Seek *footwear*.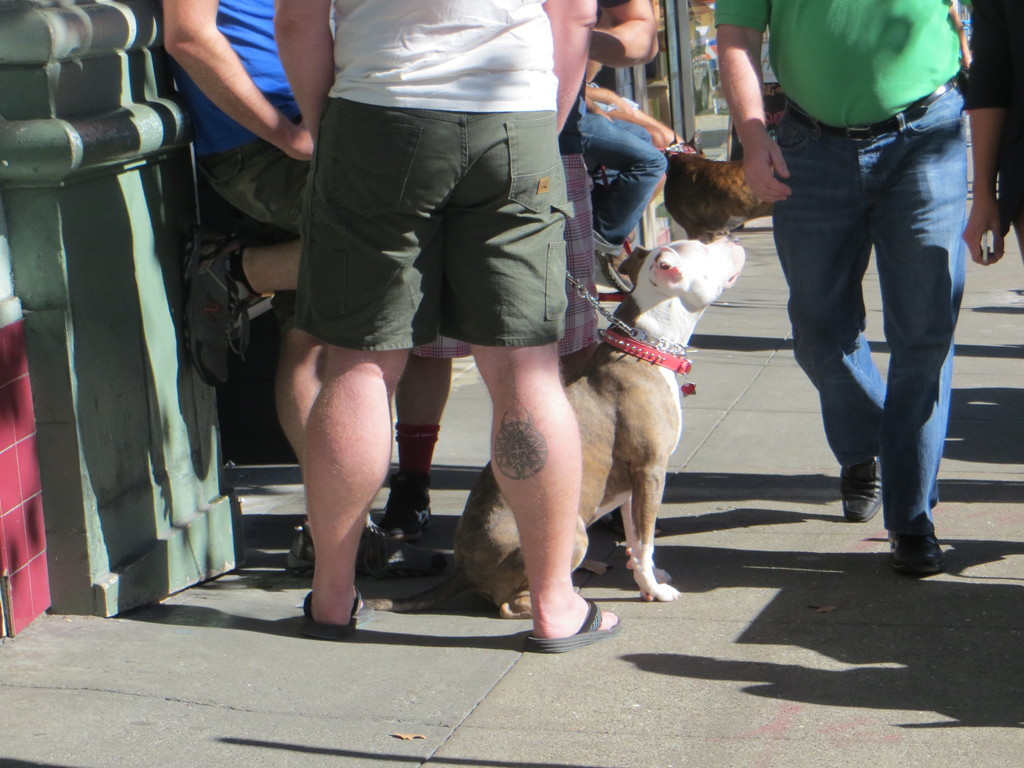
box=[378, 471, 439, 537].
